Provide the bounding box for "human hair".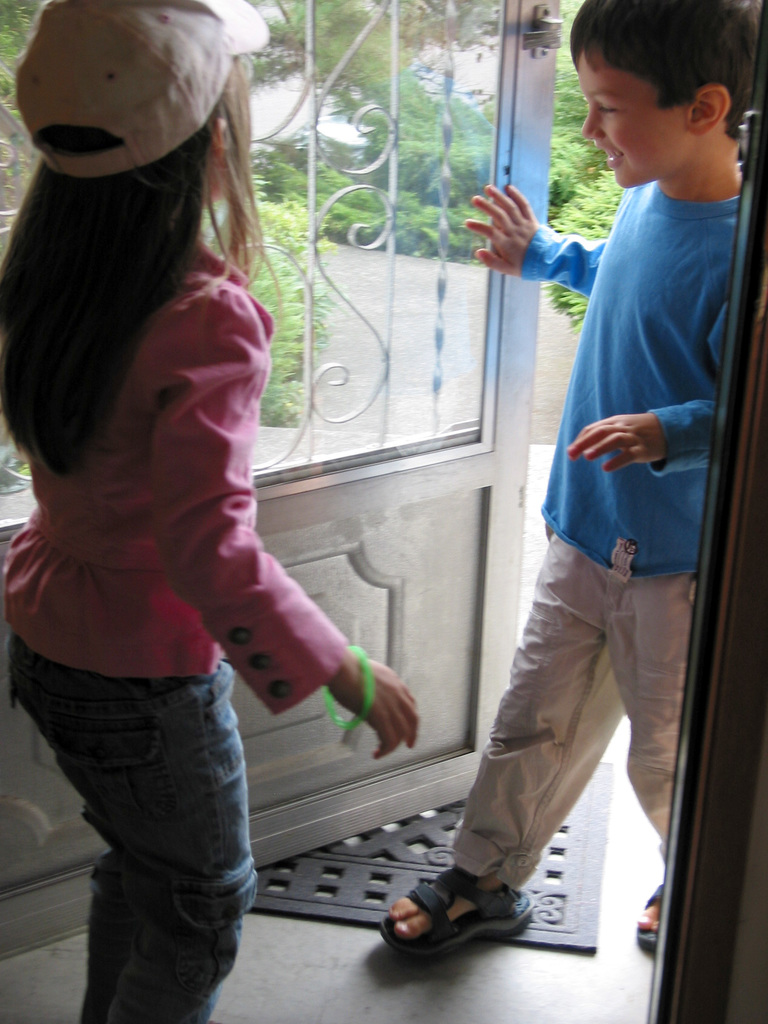
locate(569, 0, 767, 106).
